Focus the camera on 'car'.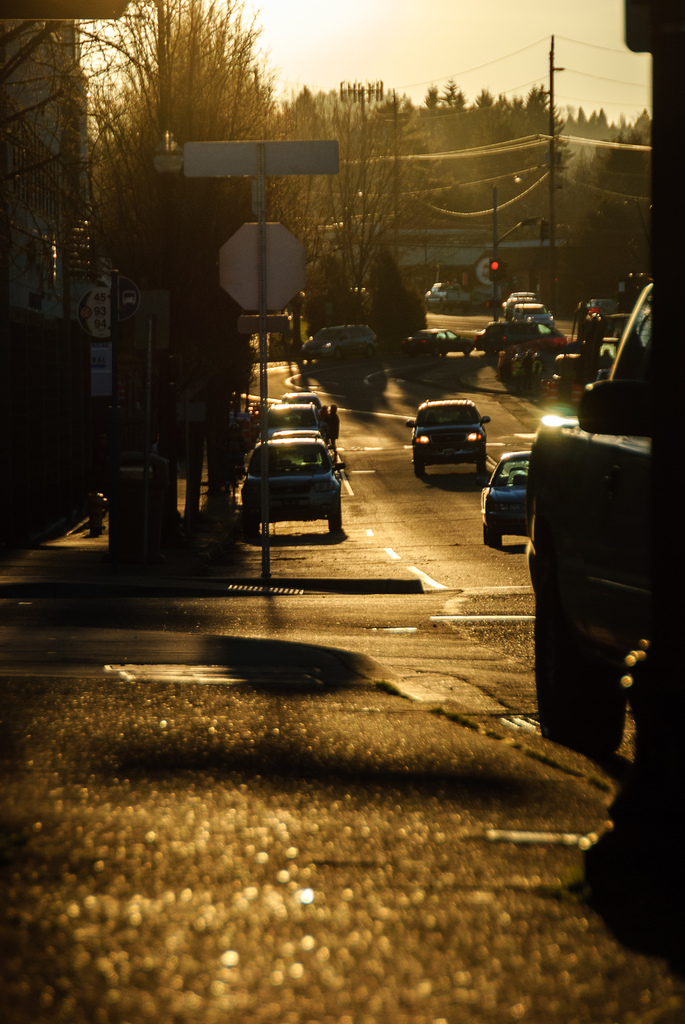
Focus region: (x1=259, y1=400, x2=320, y2=435).
